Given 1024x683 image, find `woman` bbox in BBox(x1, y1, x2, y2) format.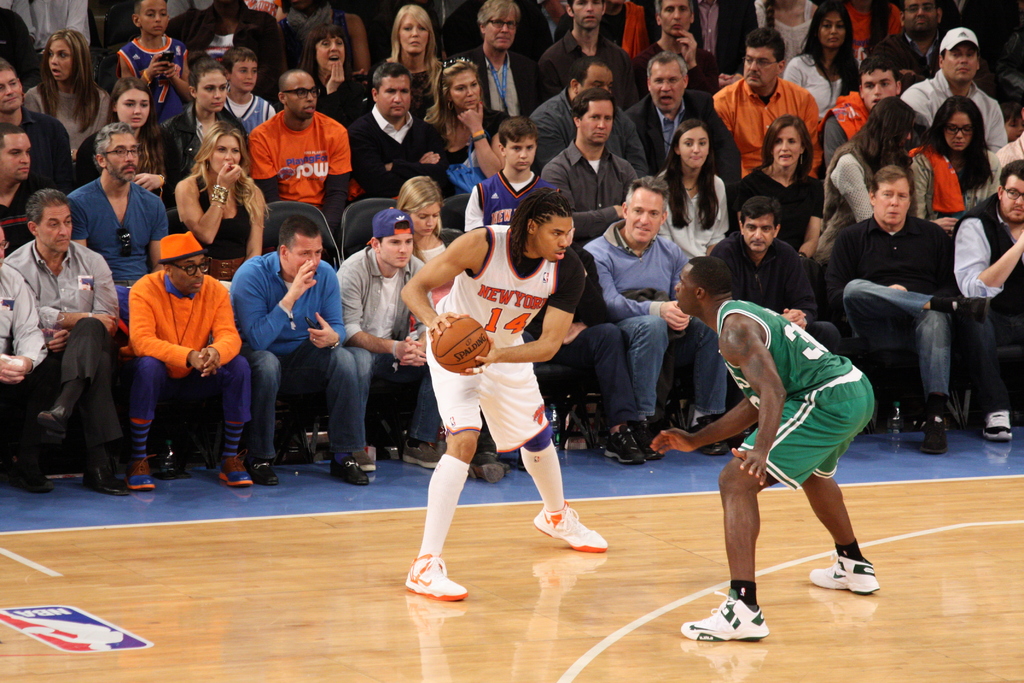
BBox(913, 94, 1005, 231).
